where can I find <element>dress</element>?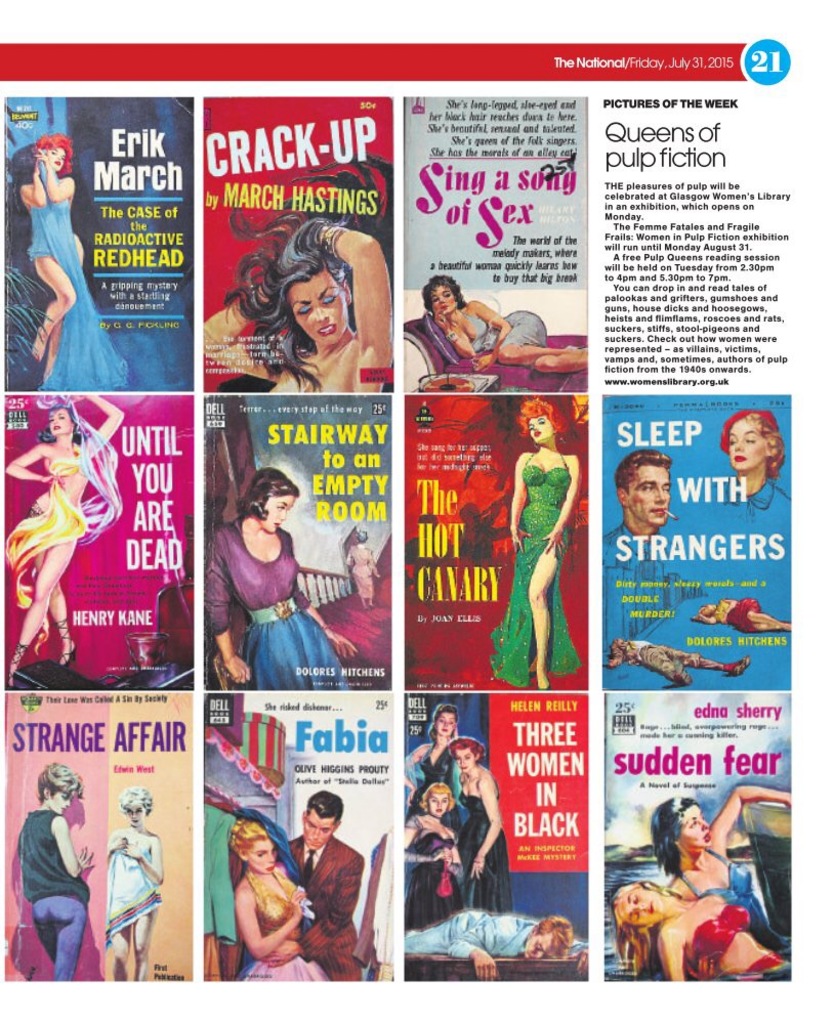
You can find it at {"x1": 29, "y1": 157, "x2": 129, "y2": 390}.
